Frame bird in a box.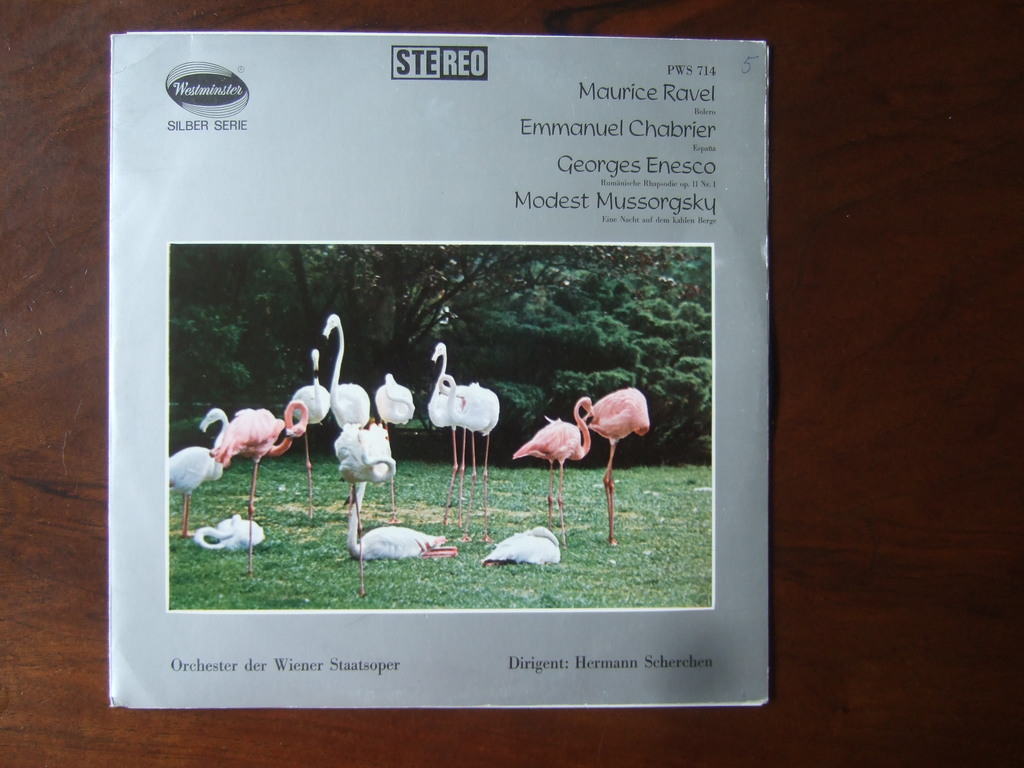
484/518/563/569.
